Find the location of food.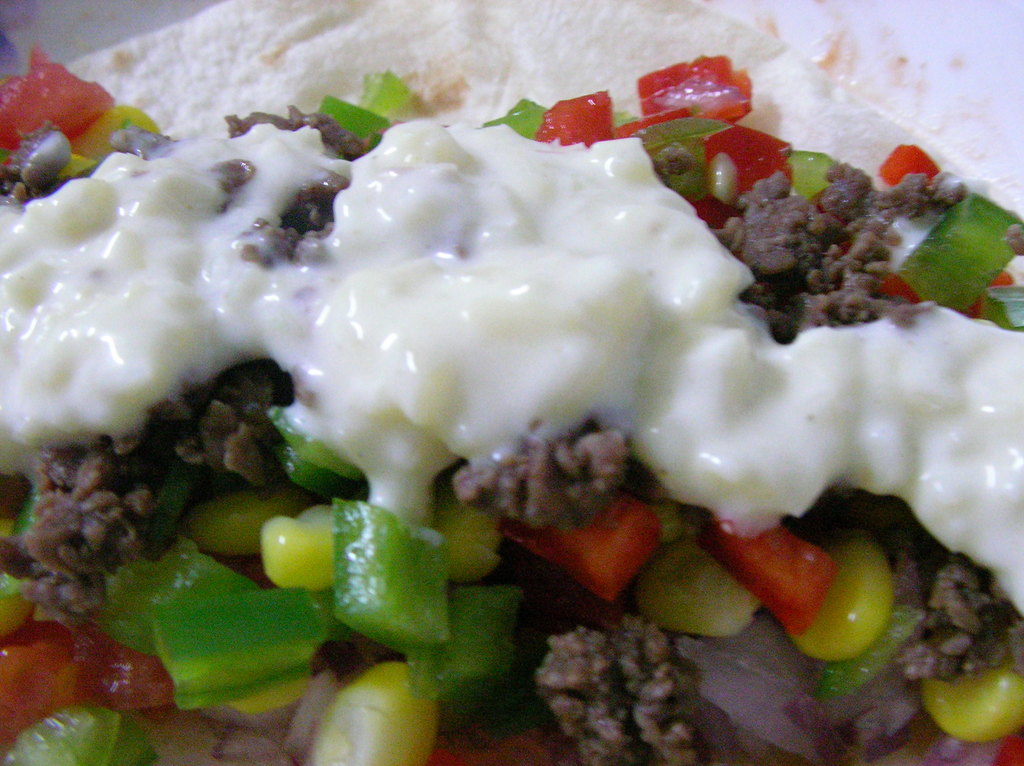
Location: (x1=0, y1=0, x2=1023, y2=765).
